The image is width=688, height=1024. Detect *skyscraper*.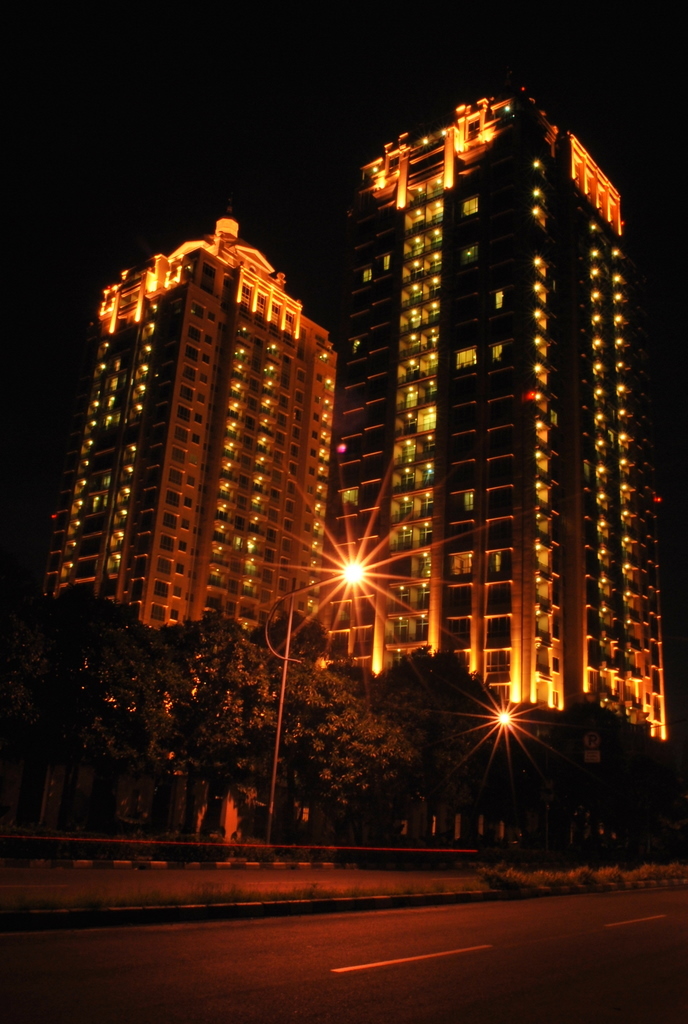
Detection: [55,218,335,679].
